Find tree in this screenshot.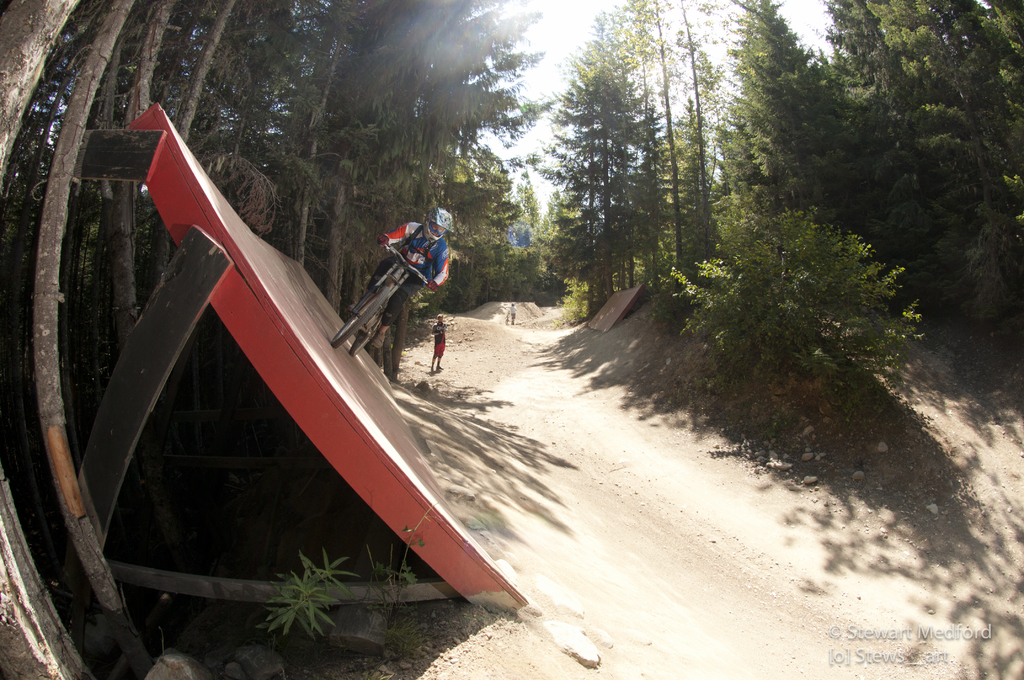
The bounding box for tree is l=545, t=45, r=696, b=289.
